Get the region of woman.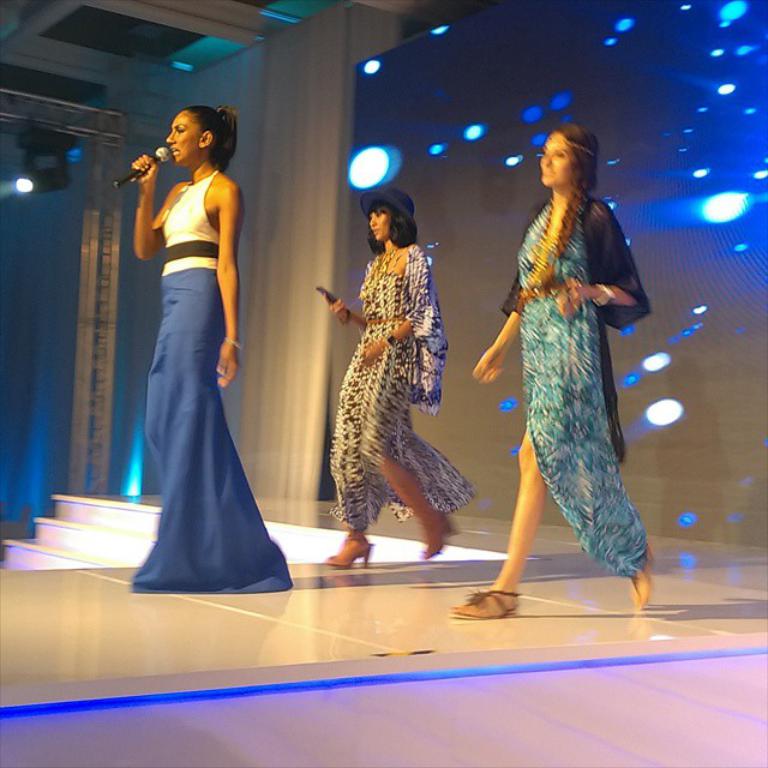
(left=449, top=125, right=650, bottom=614).
